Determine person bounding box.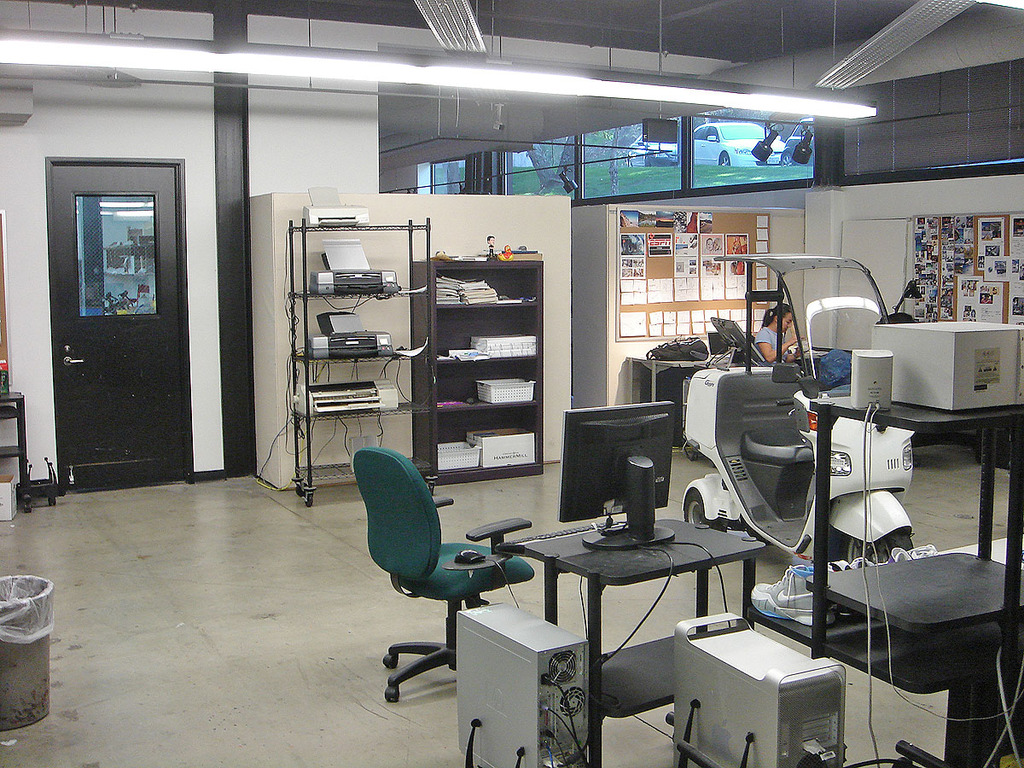
Determined: box=[753, 302, 804, 363].
